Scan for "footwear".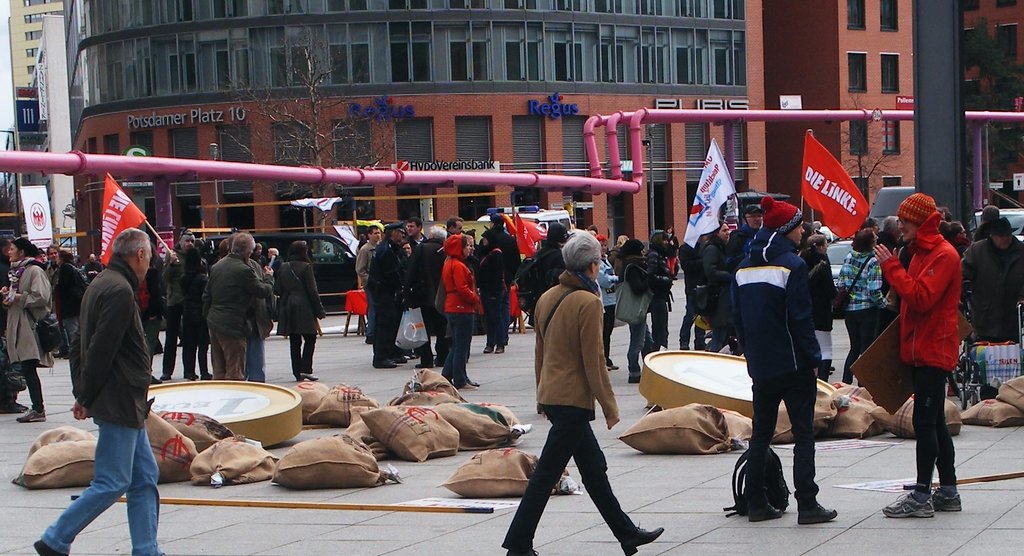
Scan result: crop(199, 370, 216, 384).
